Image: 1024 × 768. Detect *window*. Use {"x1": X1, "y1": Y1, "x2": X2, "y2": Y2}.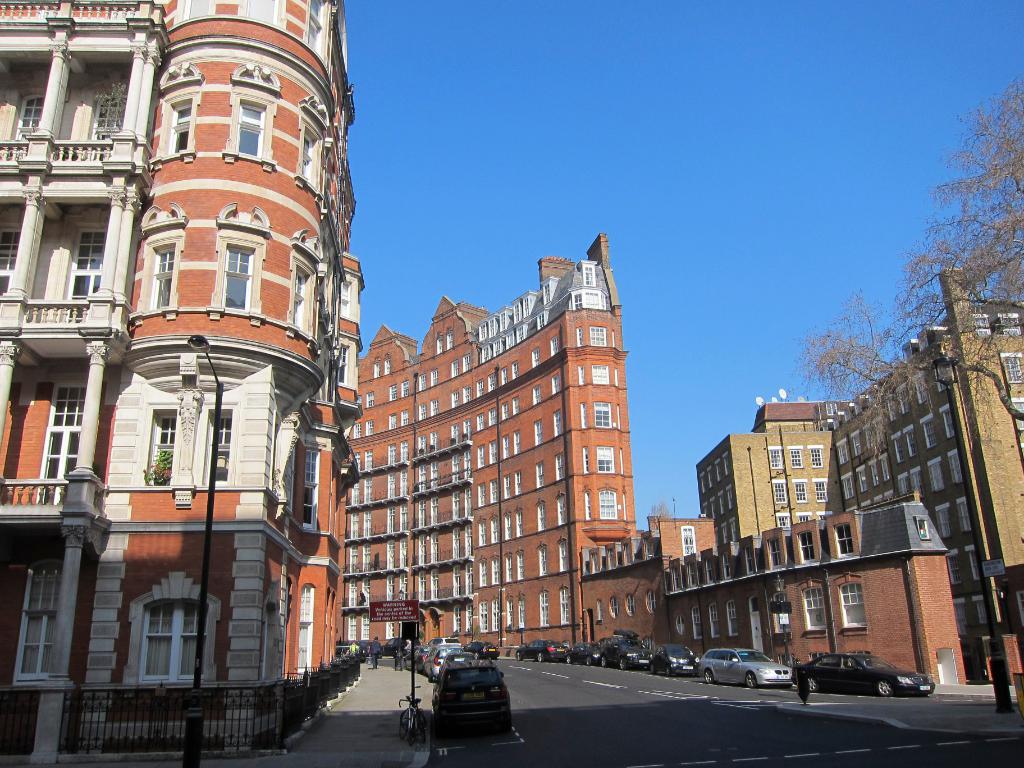
{"x1": 931, "y1": 364, "x2": 945, "y2": 391}.
